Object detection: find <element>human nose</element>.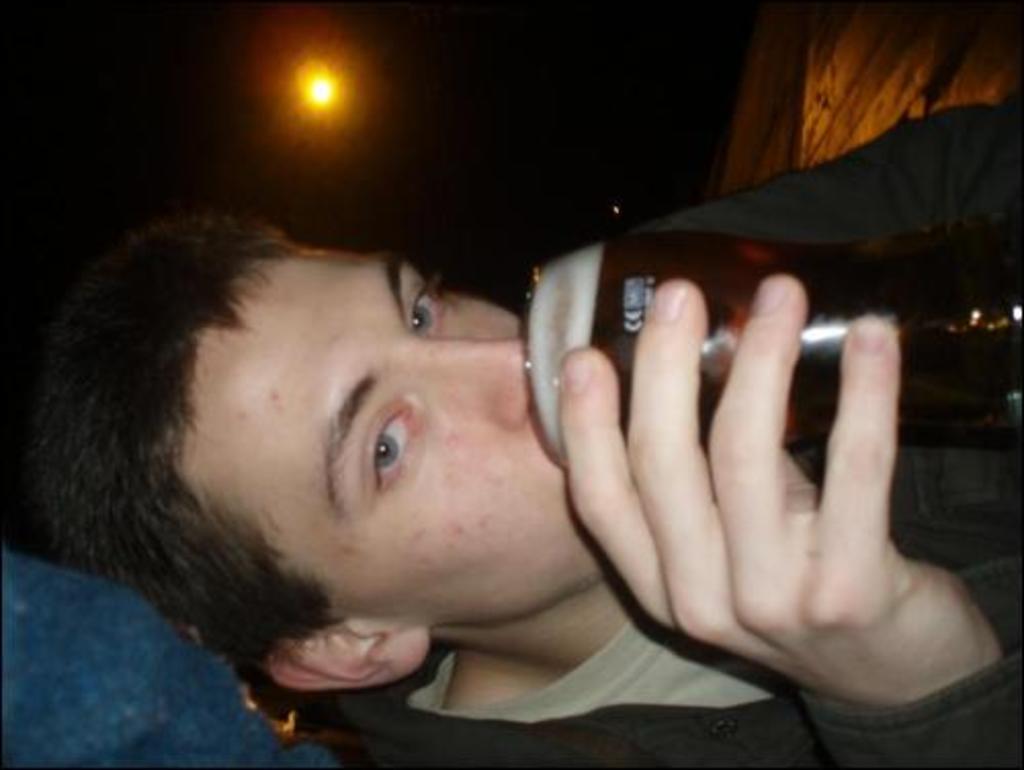
401, 334, 530, 428.
